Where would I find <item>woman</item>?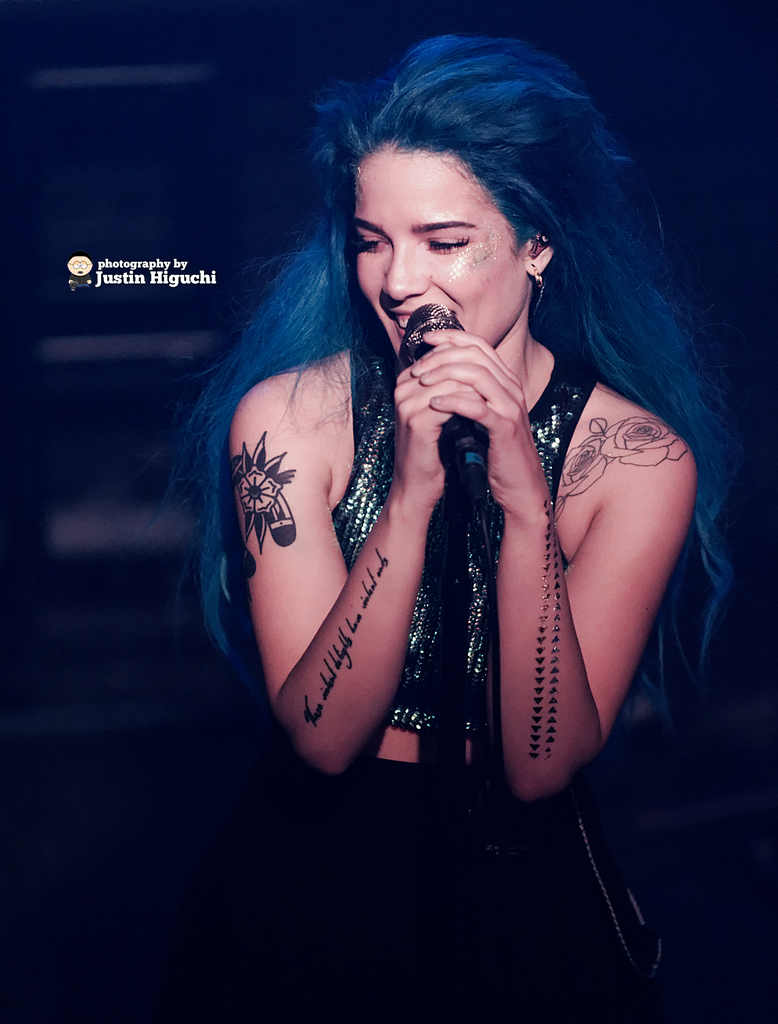
At bbox=(184, 52, 742, 961).
